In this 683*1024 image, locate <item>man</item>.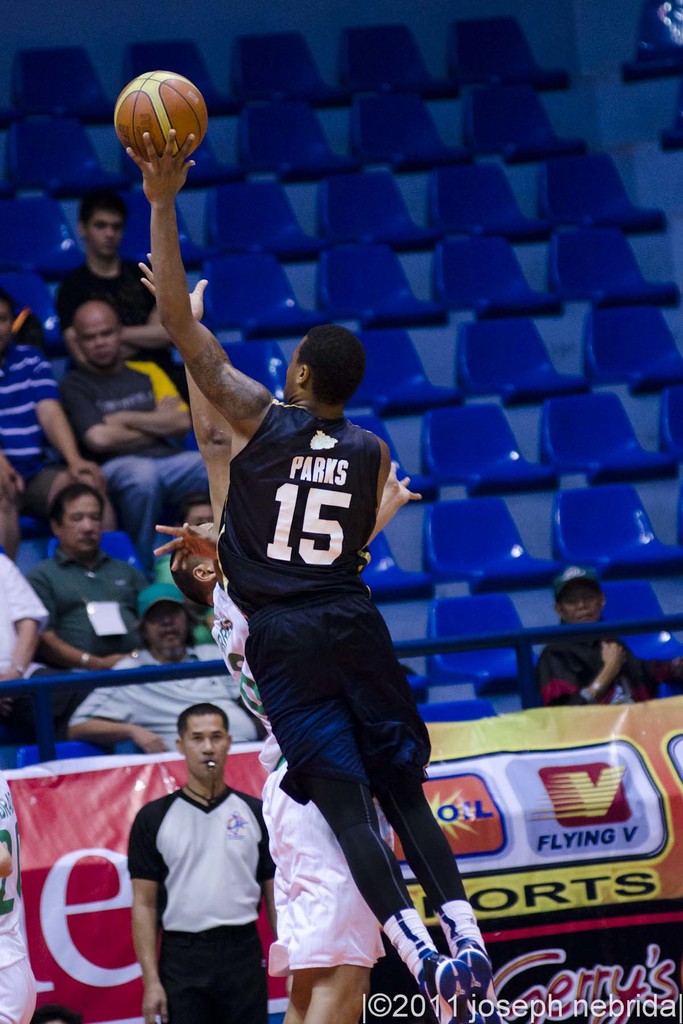
Bounding box: {"left": 46, "top": 190, "right": 190, "bottom": 367}.
